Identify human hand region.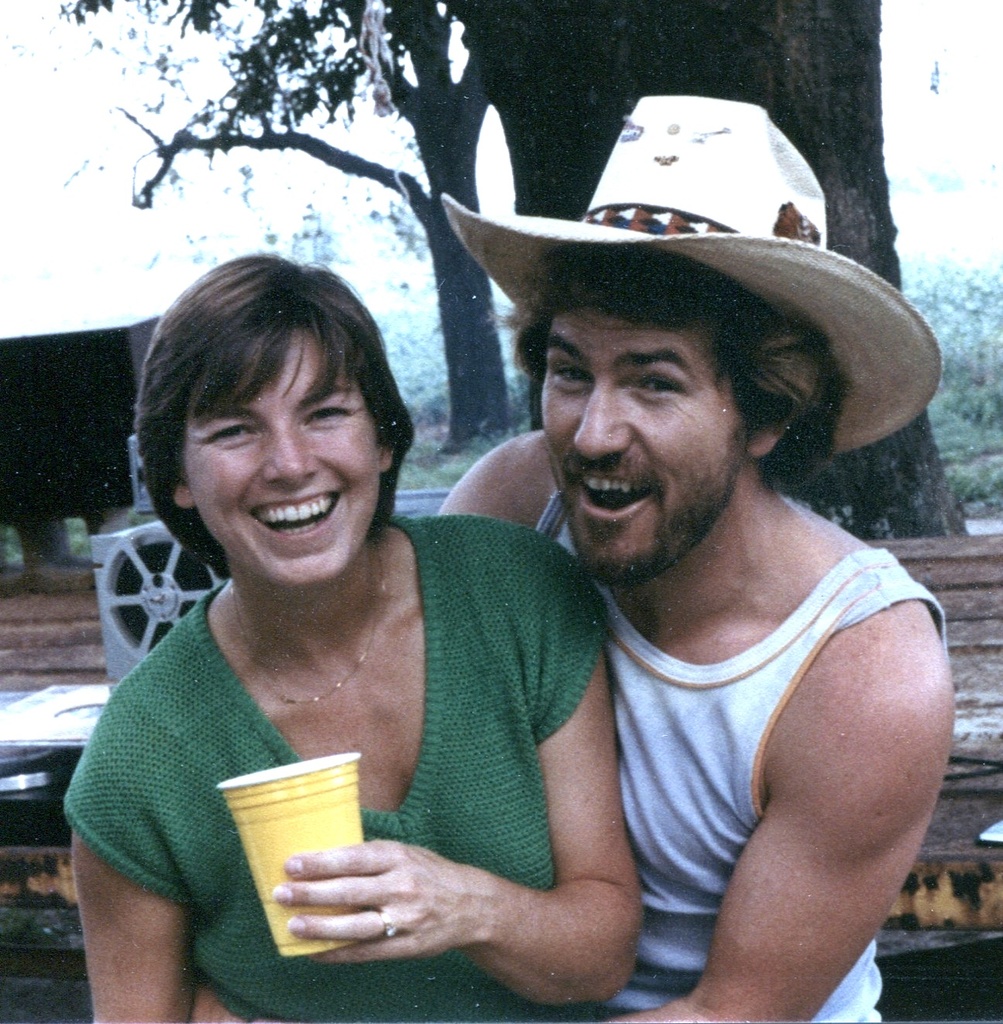
Region: box=[236, 821, 649, 977].
